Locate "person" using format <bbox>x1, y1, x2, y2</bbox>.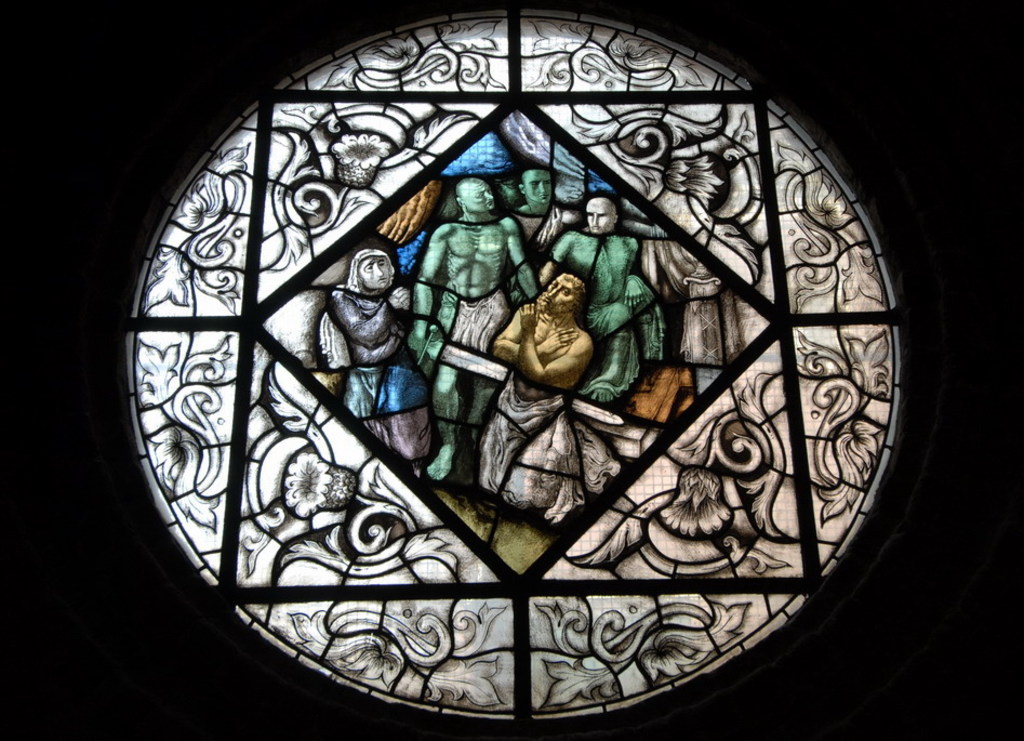
<bbox>492, 252, 604, 451</bbox>.
